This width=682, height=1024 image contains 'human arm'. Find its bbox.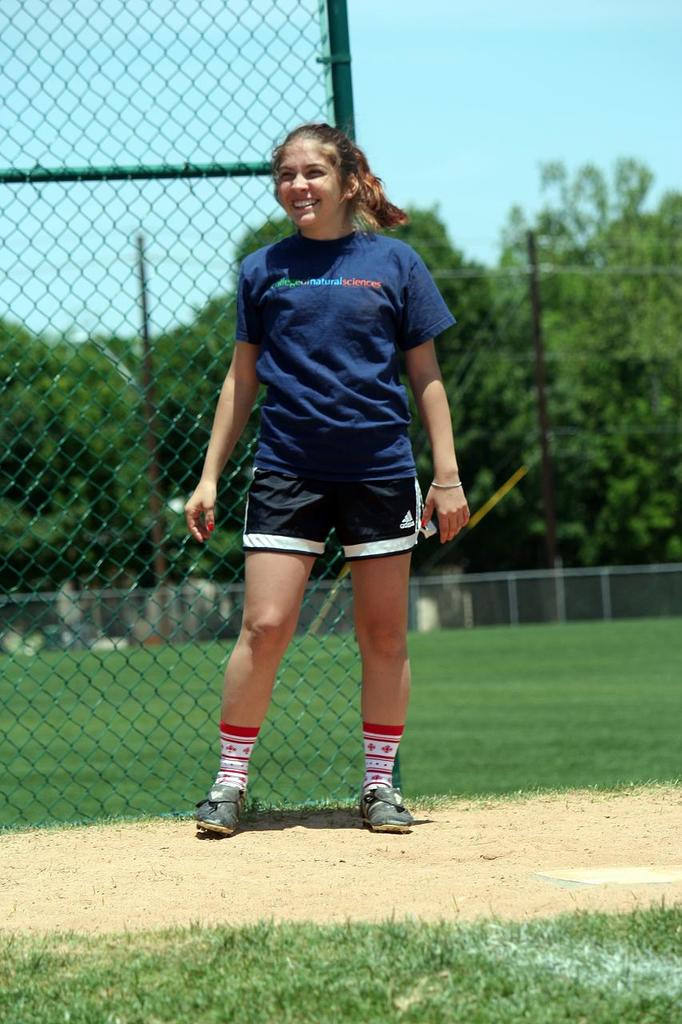
[left=394, top=242, right=457, bottom=546].
